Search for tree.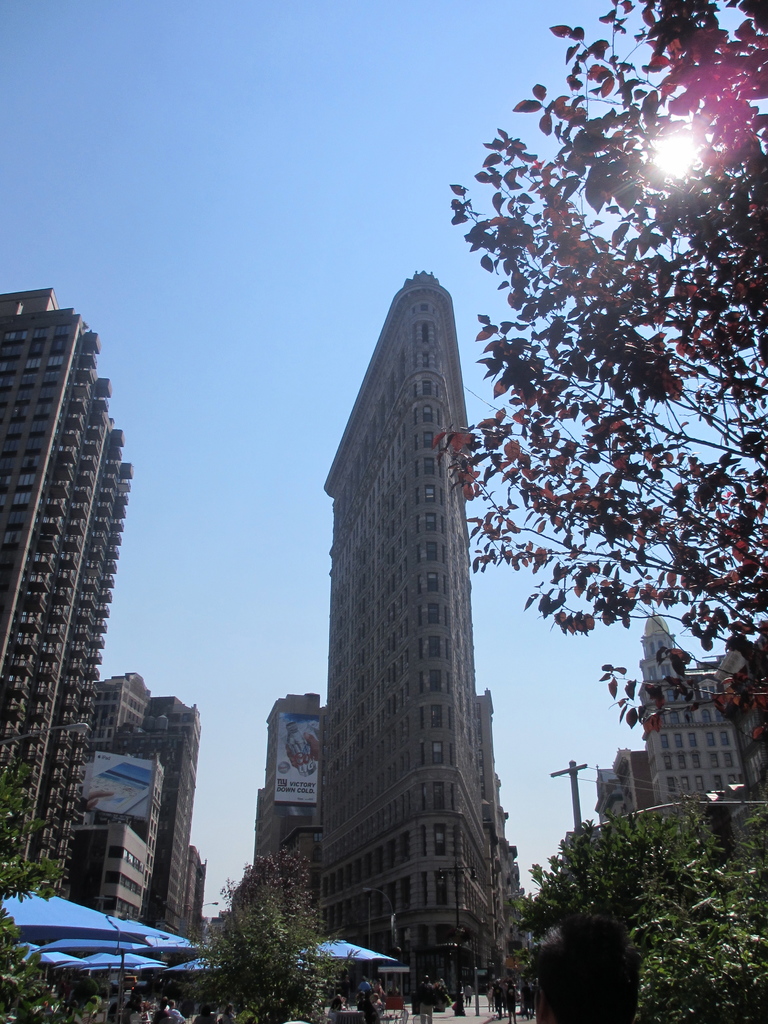
Found at 204 841 358 1023.
